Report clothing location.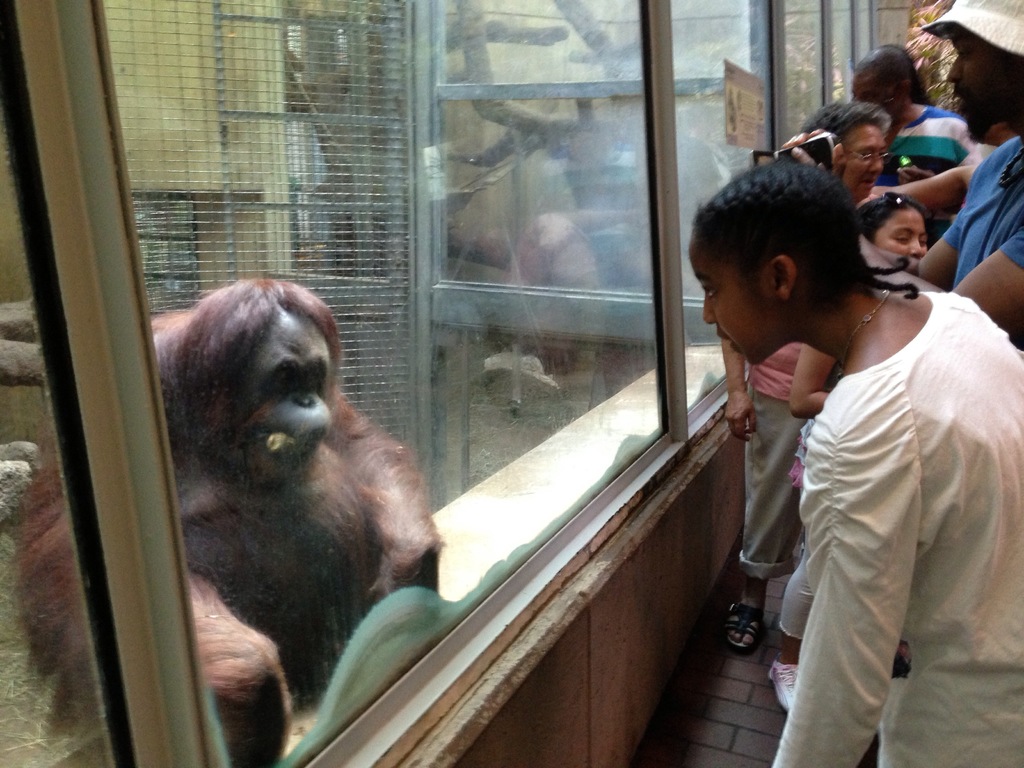
Report: x1=941, y1=132, x2=1023, y2=285.
